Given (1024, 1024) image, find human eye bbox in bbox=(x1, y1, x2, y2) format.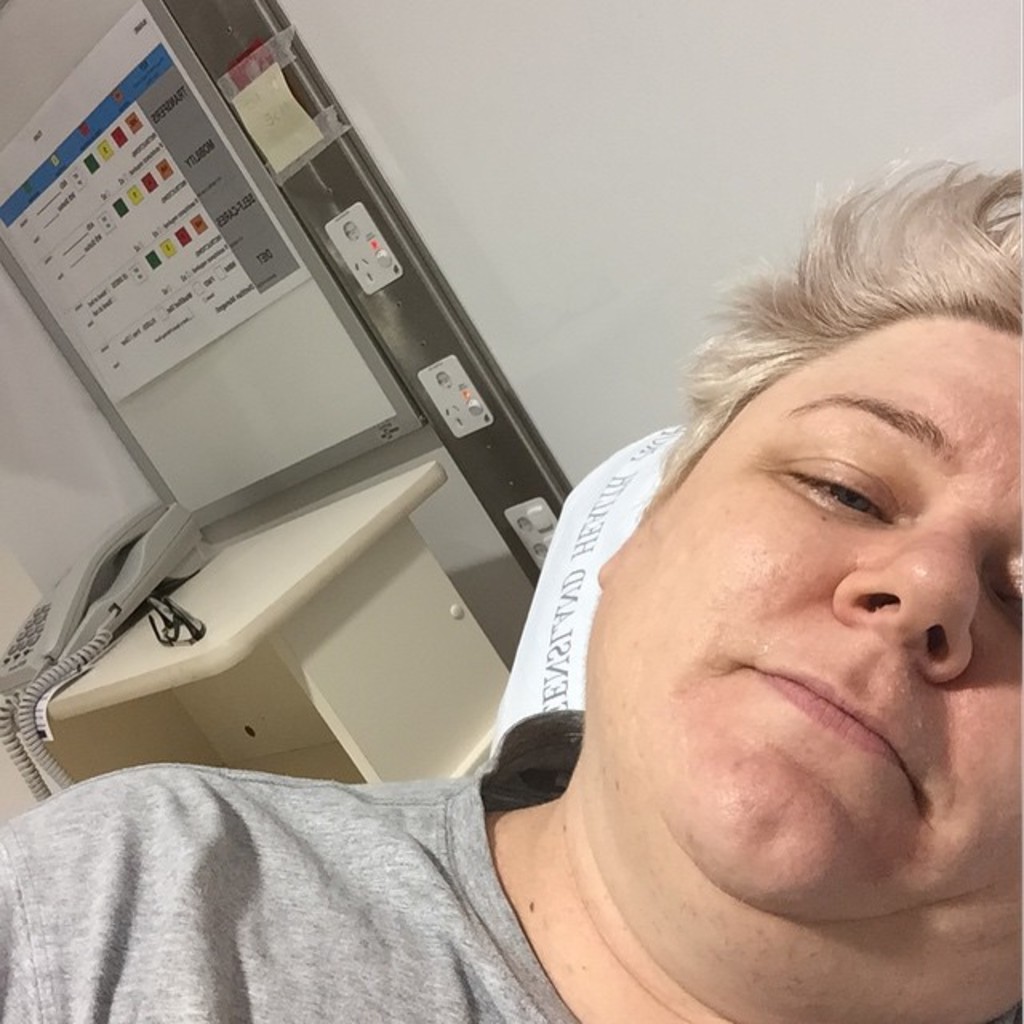
bbox=(798, 438, 933, 547).
